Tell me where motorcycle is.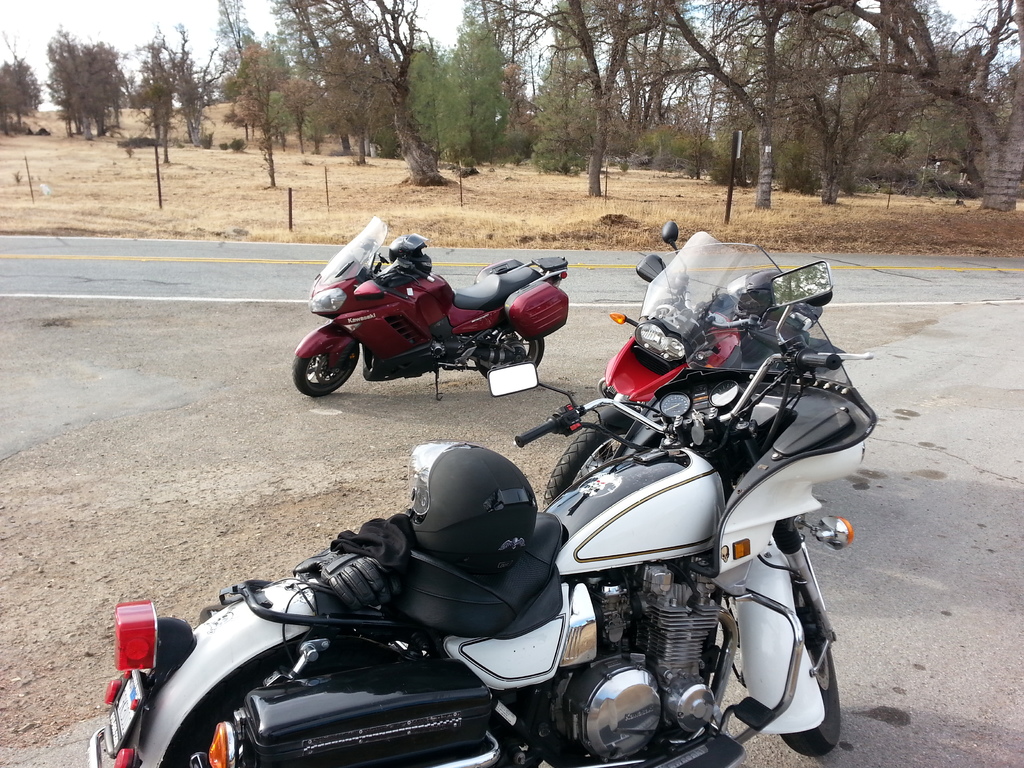
motorcycle is at crop(81, 239, 876, 767).
